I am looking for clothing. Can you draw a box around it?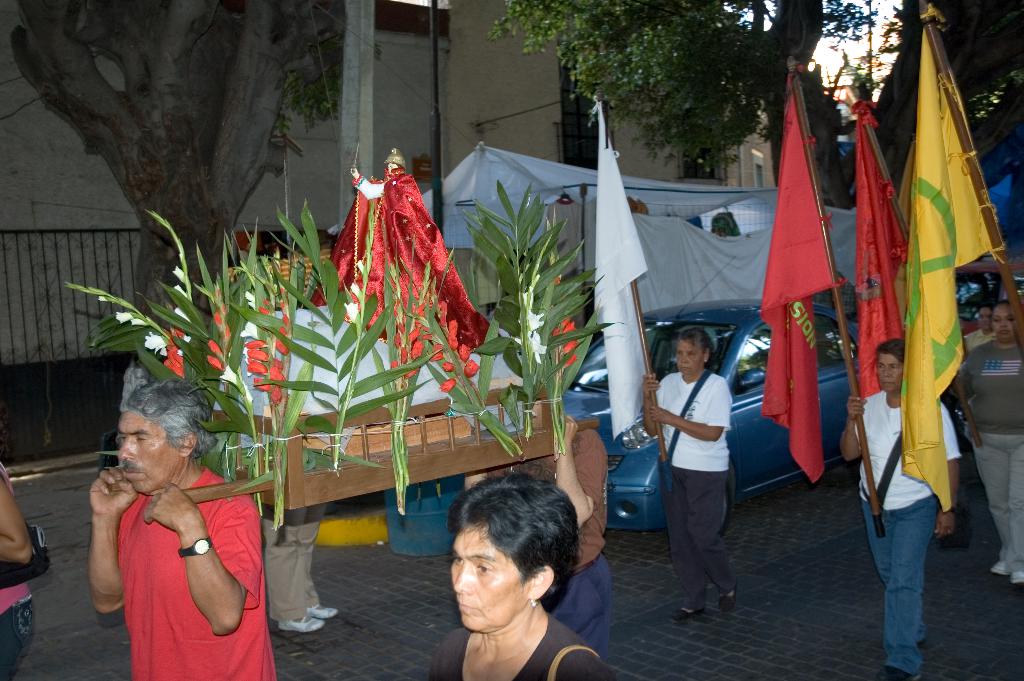
Sure, the bounding box is l=963, t=327, r=995, b=356.
